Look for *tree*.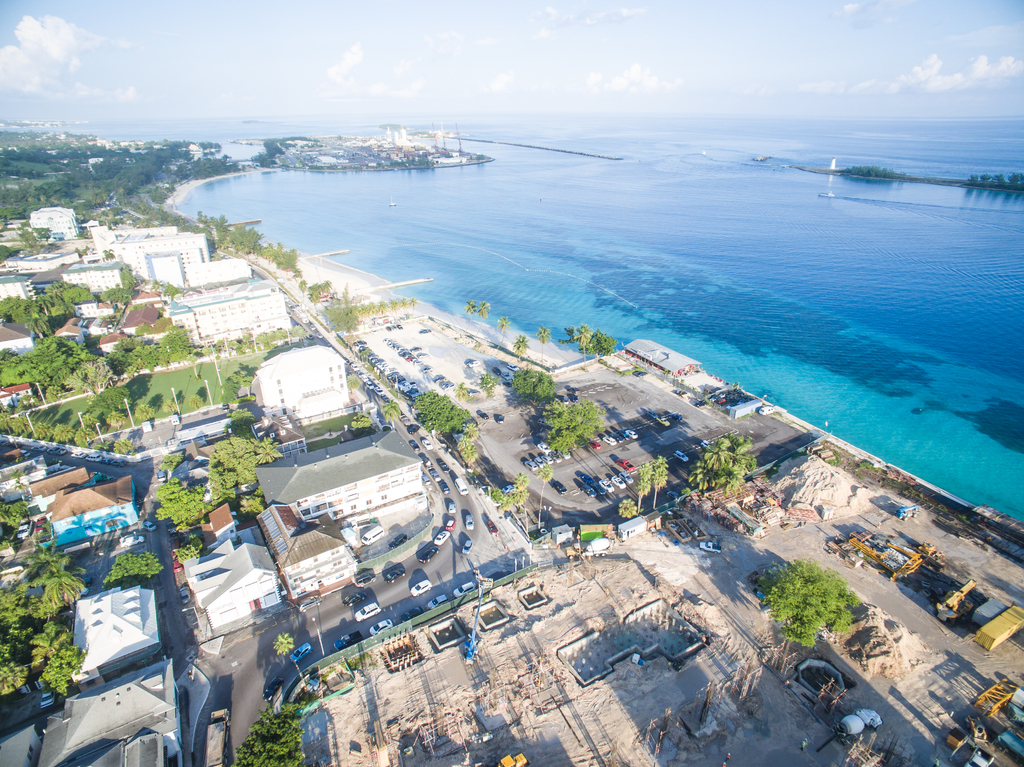
Found: select_region(383, 406, 401, 432).
